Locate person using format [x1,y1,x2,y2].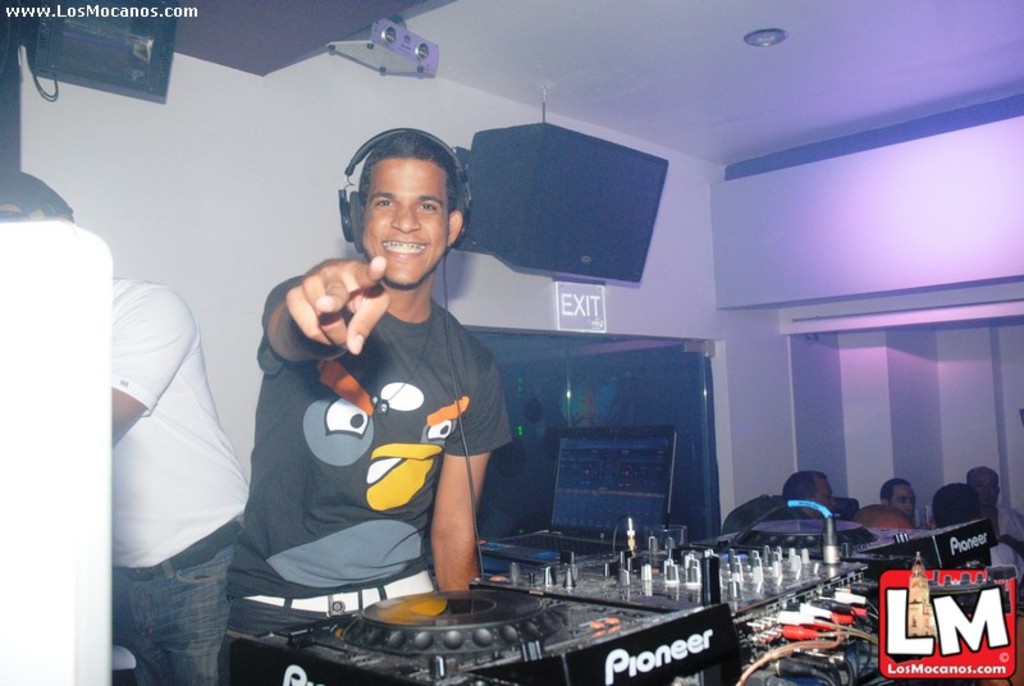
[968,462,1023,546].
